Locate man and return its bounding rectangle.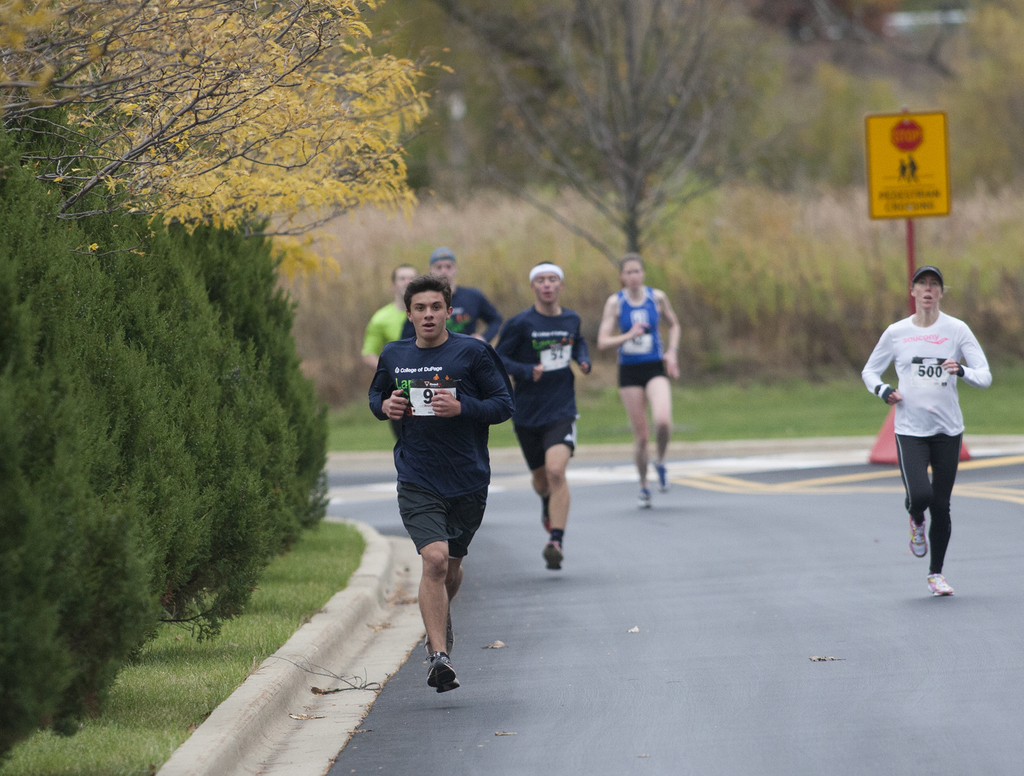
(x1=362, y1=263, x2=418, y2=369).
